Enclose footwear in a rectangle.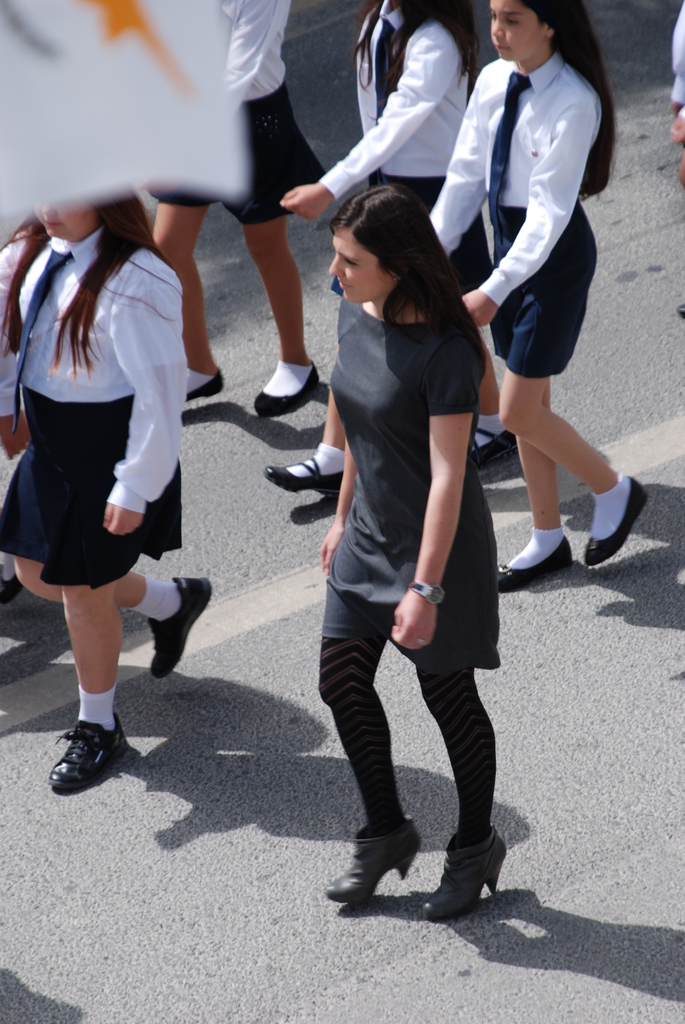
<box>180,367,225,405</box>.
